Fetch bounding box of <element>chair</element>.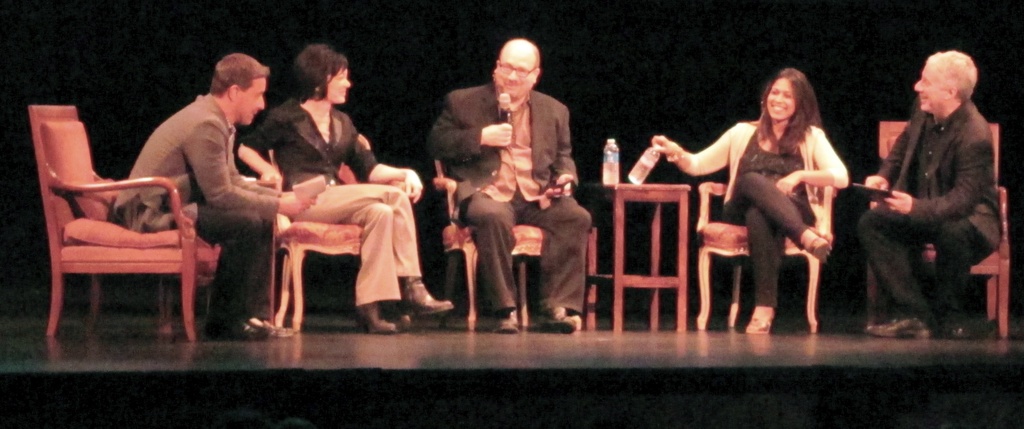
Bbox: {"left": 36, "top": 113, "right": 254, "bottom": 349}.
